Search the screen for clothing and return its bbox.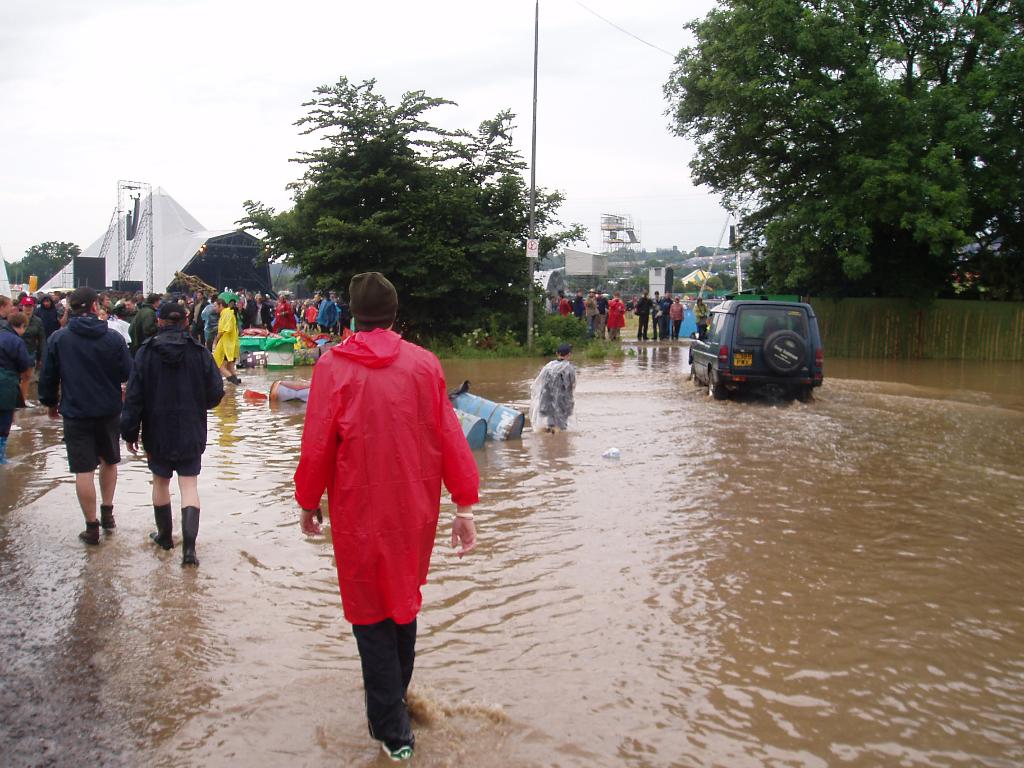
Found: rect(38, 312, 134, 467).
